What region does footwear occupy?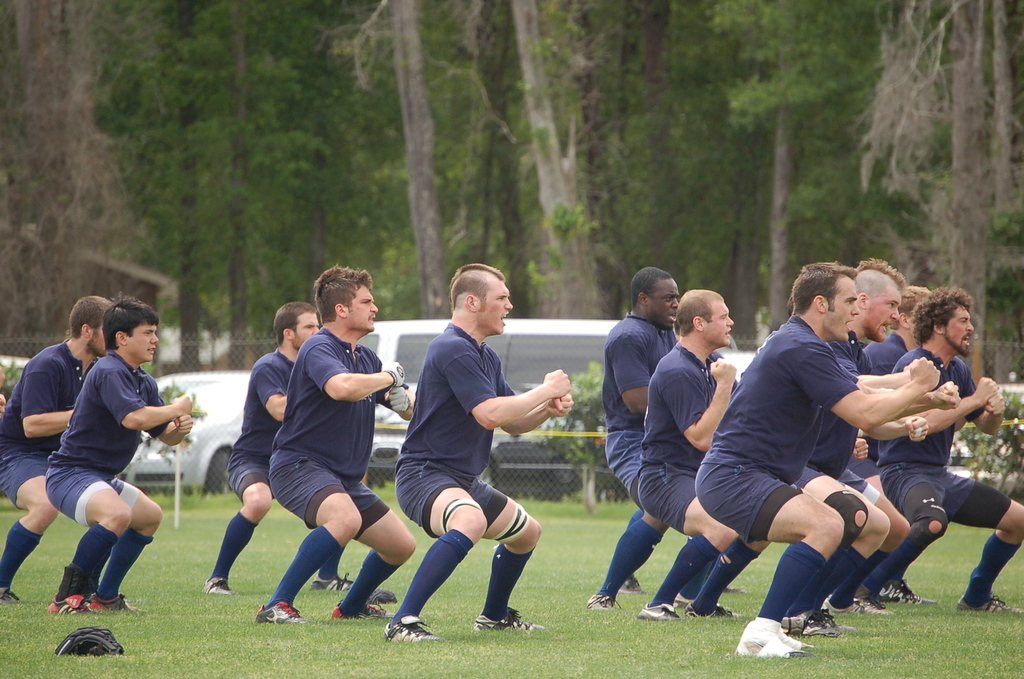
89 591 140 614.
